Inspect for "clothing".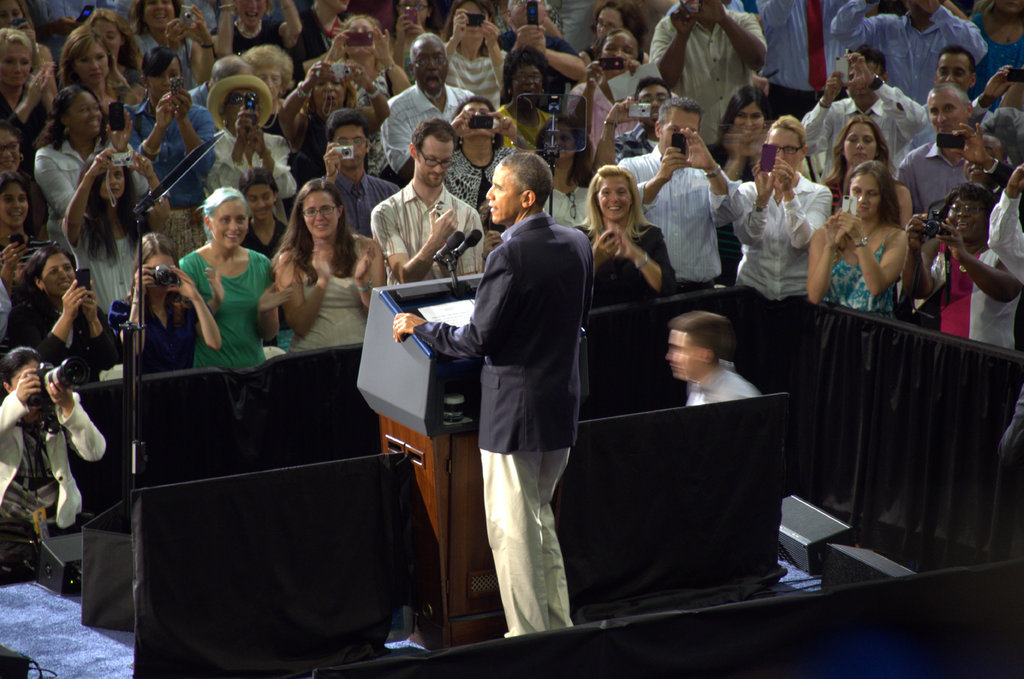
Inspection: bbox=[432, 136, 521, 234].
